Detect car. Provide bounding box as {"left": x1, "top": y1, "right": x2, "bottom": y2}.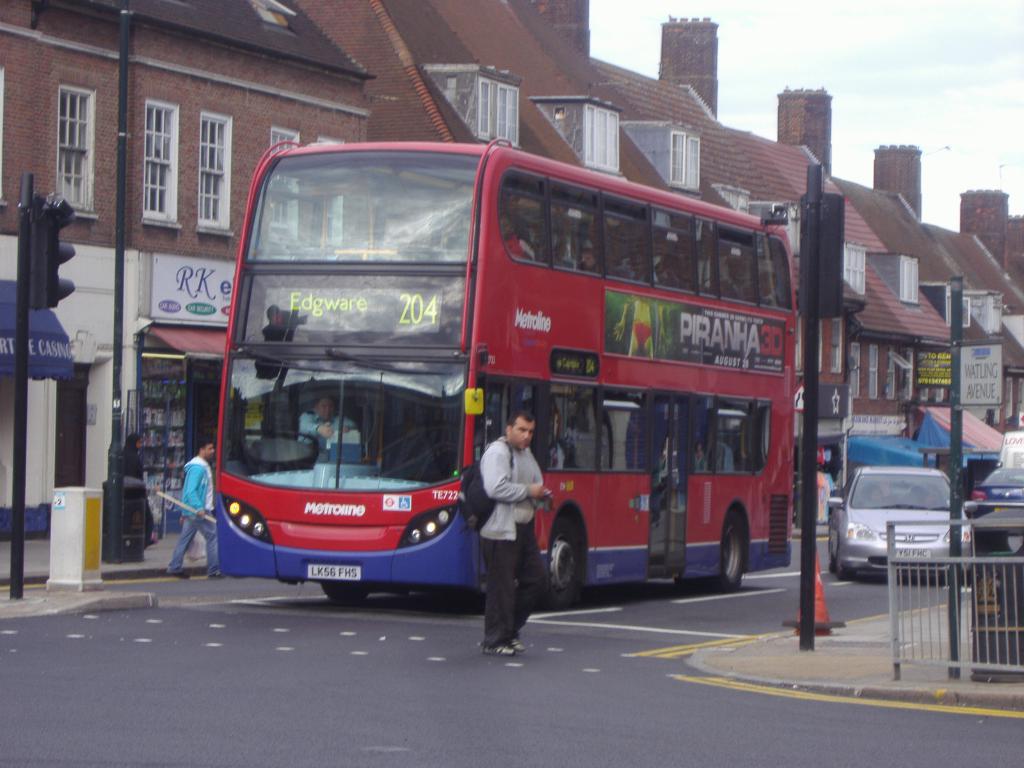
{"left": 824, "top": 465, "right": 977, "bottom": 580}.
